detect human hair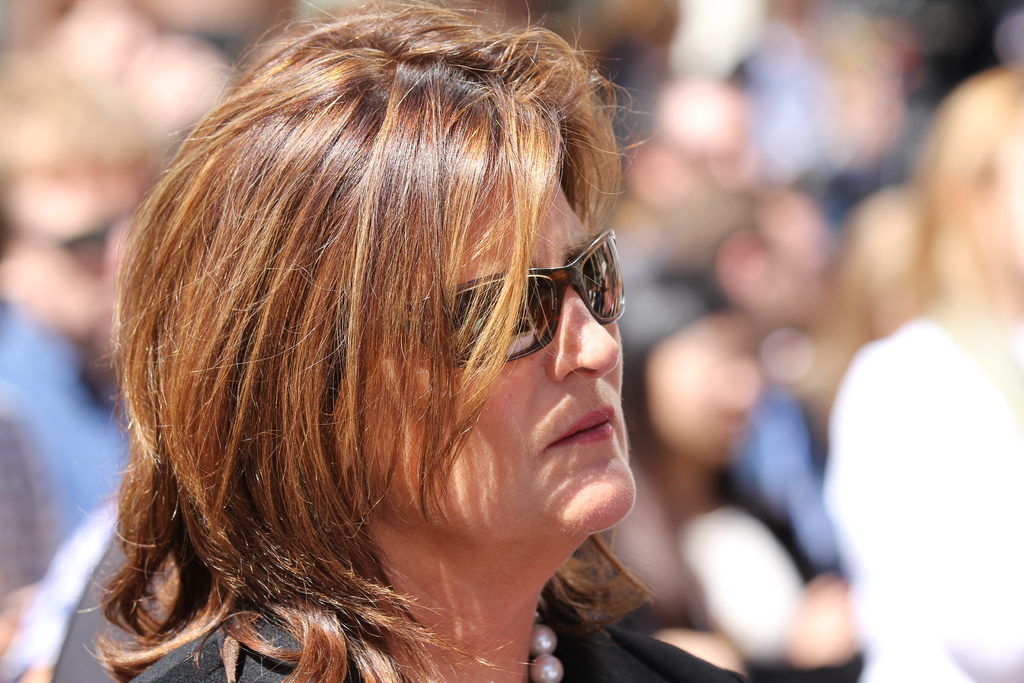
left=83, top=0, right=653, bottom=682
